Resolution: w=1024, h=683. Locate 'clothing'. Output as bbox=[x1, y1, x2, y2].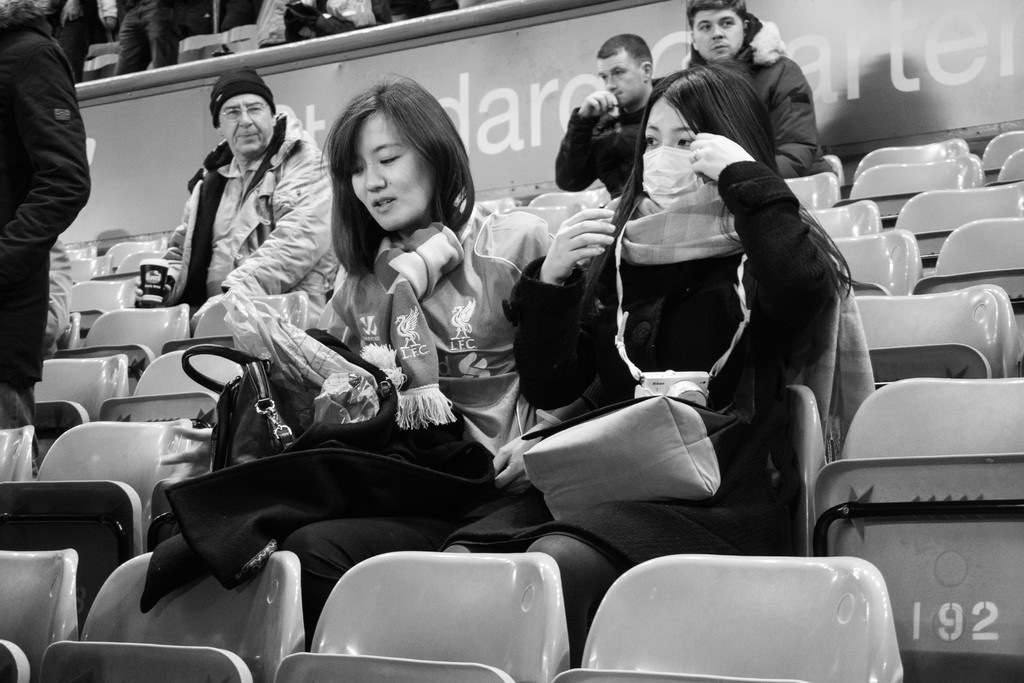
bbox=[126, 187, 529, 586].
